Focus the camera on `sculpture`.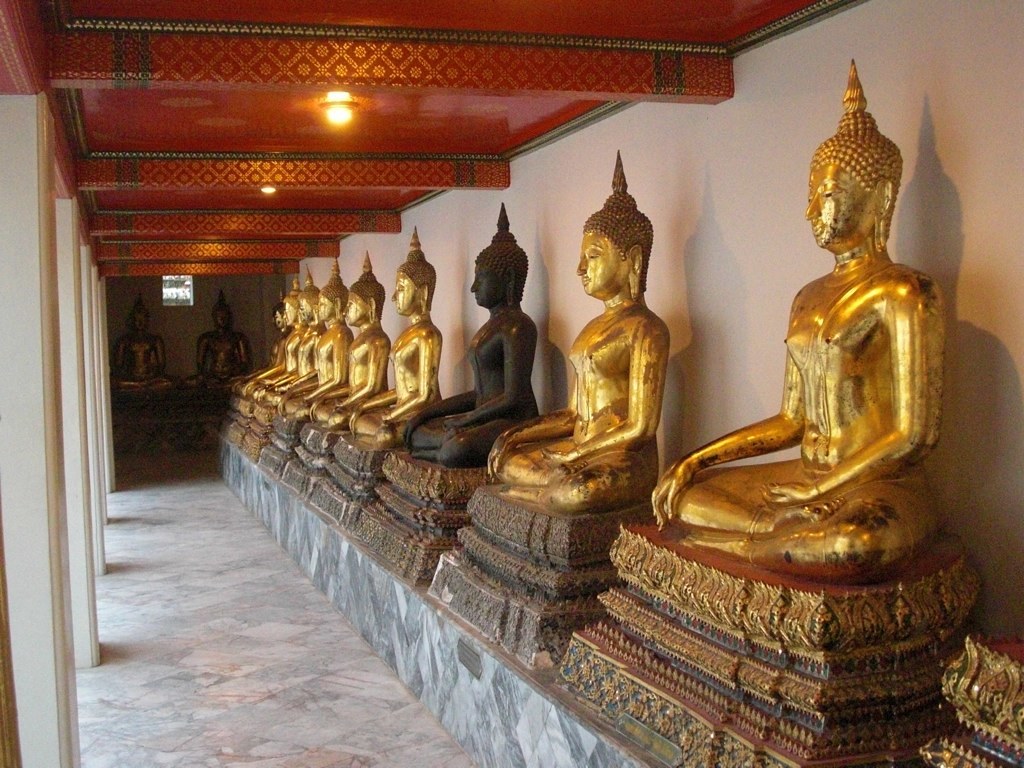
Focus region: pyautogui.locateOnScreen(305, 233, 456, 551).
